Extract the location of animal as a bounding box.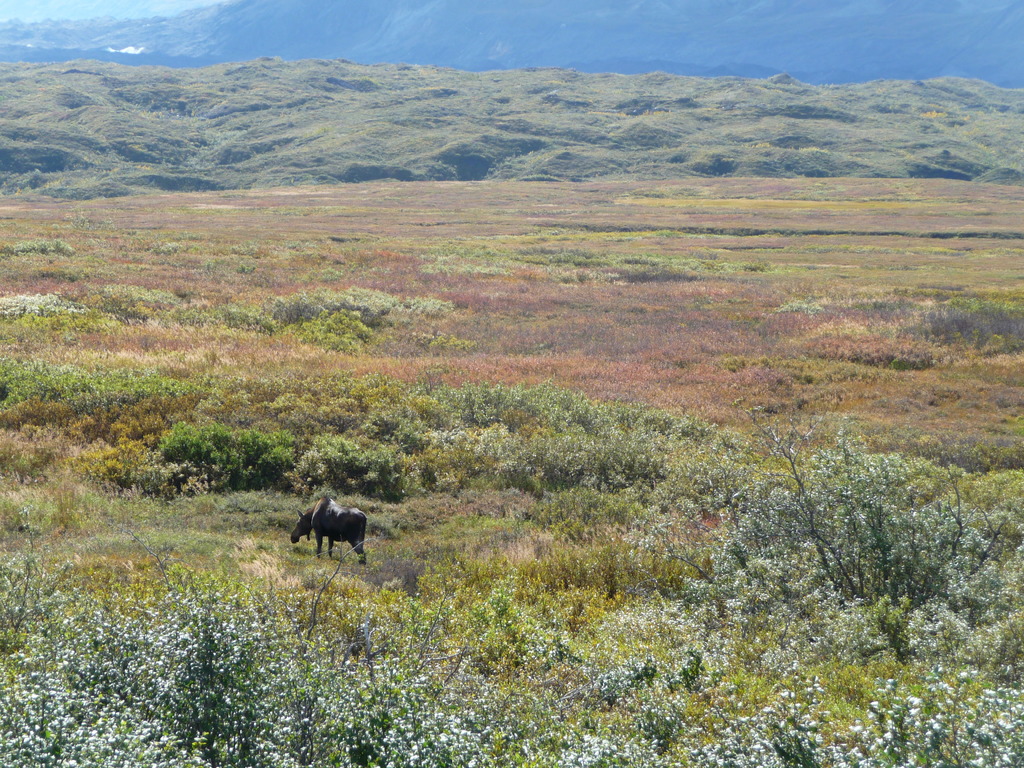
{"x1": 271, "y1": 497, "x2": 367, "y2": 563}.
